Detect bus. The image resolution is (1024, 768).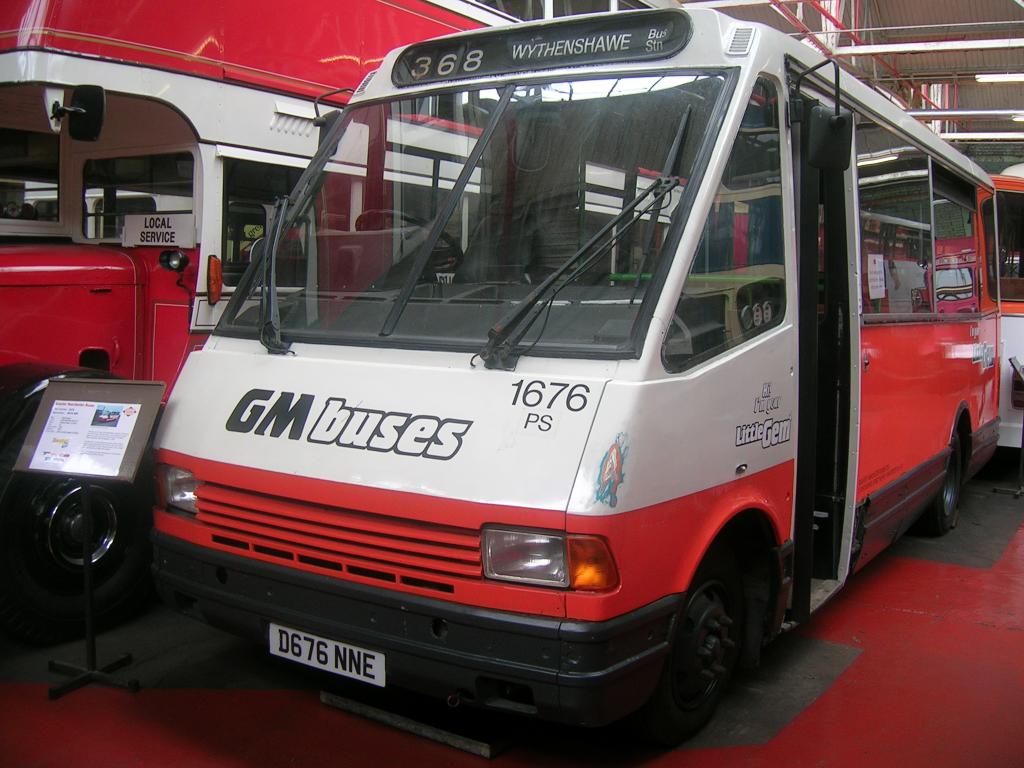
(0,0,694,607).
